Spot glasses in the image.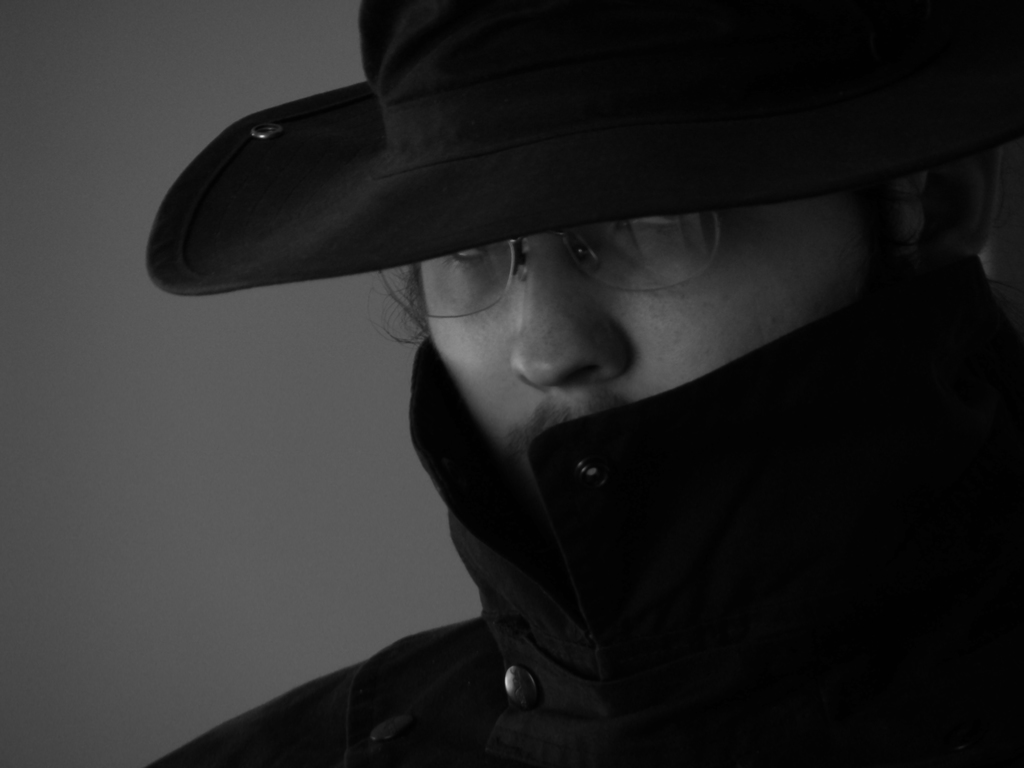
glasses found at crop(422, 225, 718, 346).
